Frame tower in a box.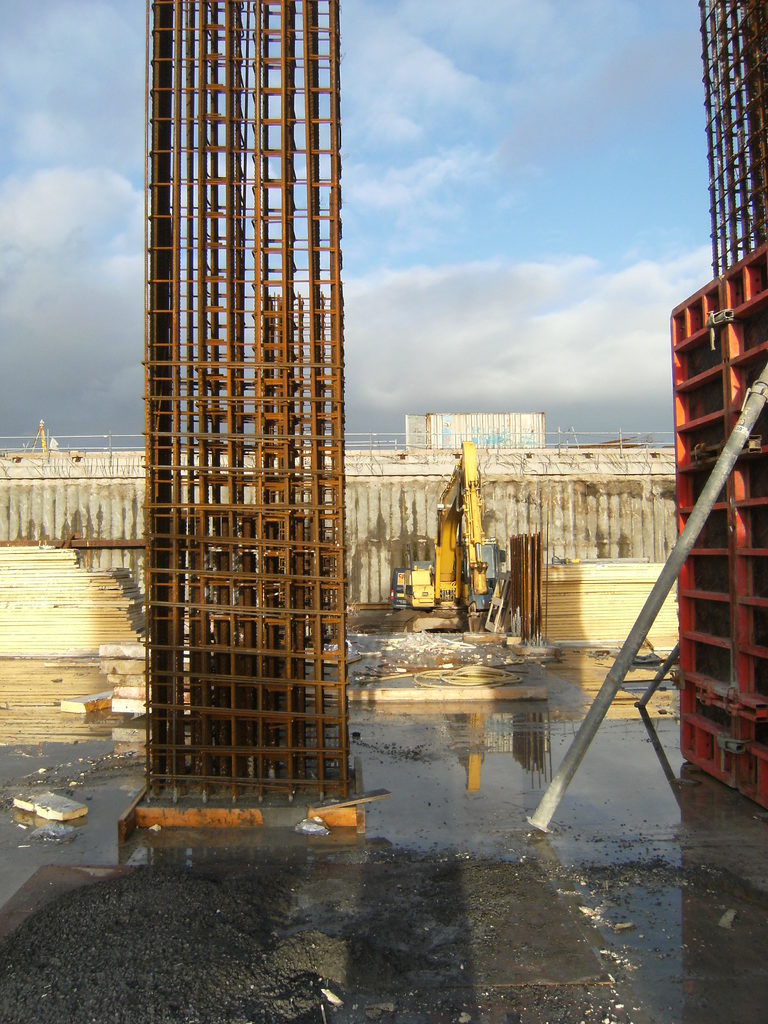
[x1=111, y1=38, x2=387, y2=845].
